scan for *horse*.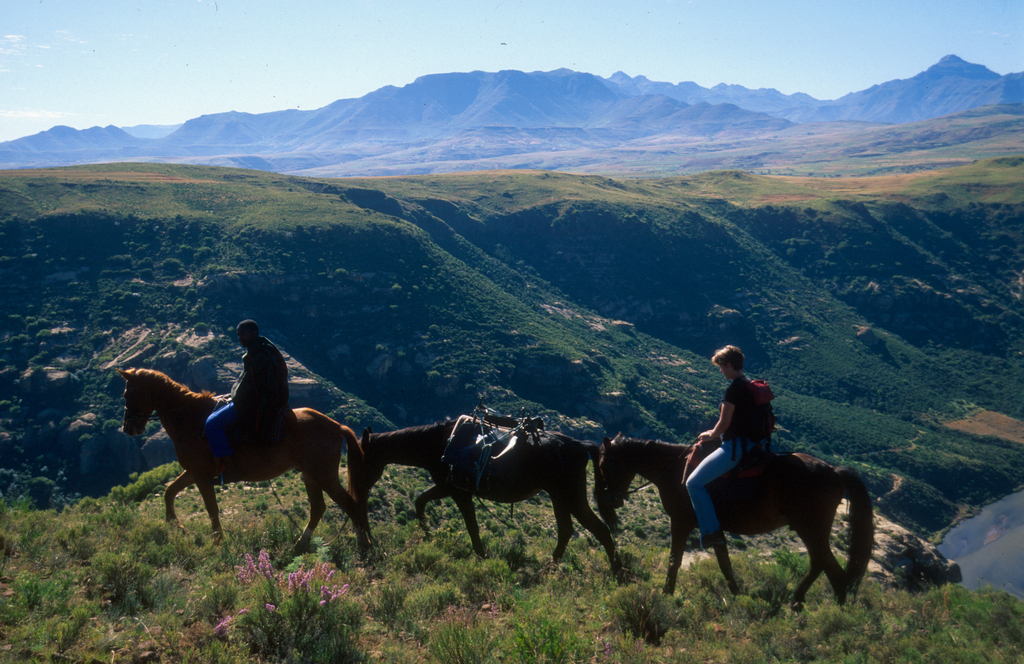
Scan result: {"x1": 594, "y1": 428, "x2": 876, "y2": 610}.
